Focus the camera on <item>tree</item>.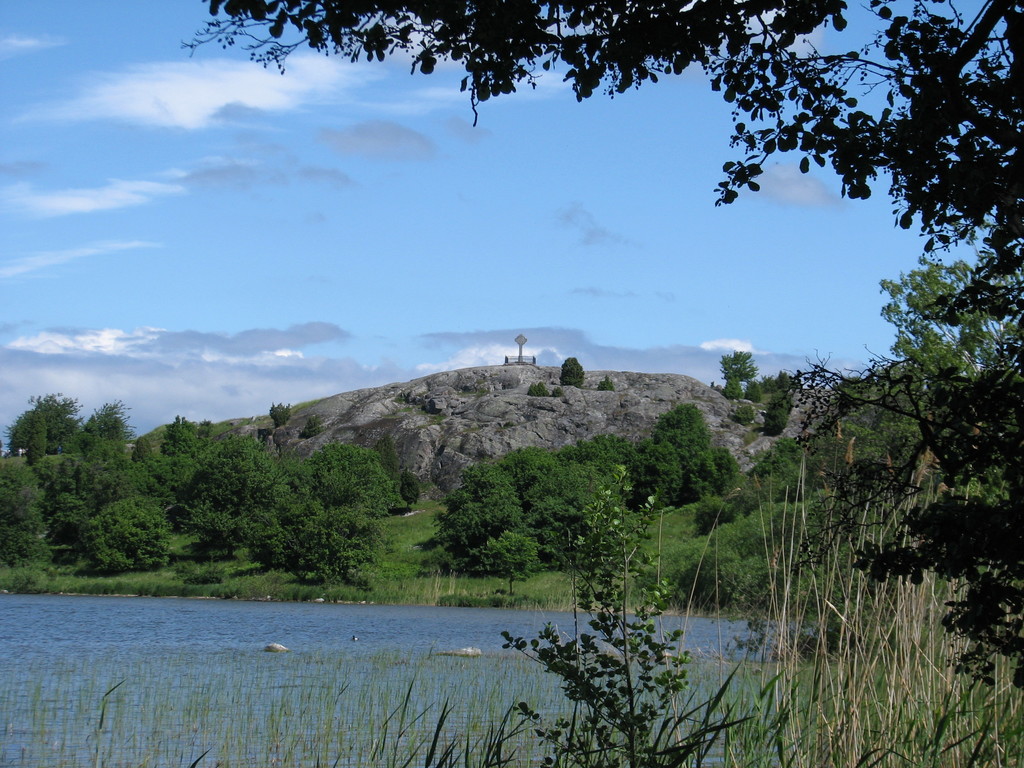
Focus region: 296,504,380,588.
